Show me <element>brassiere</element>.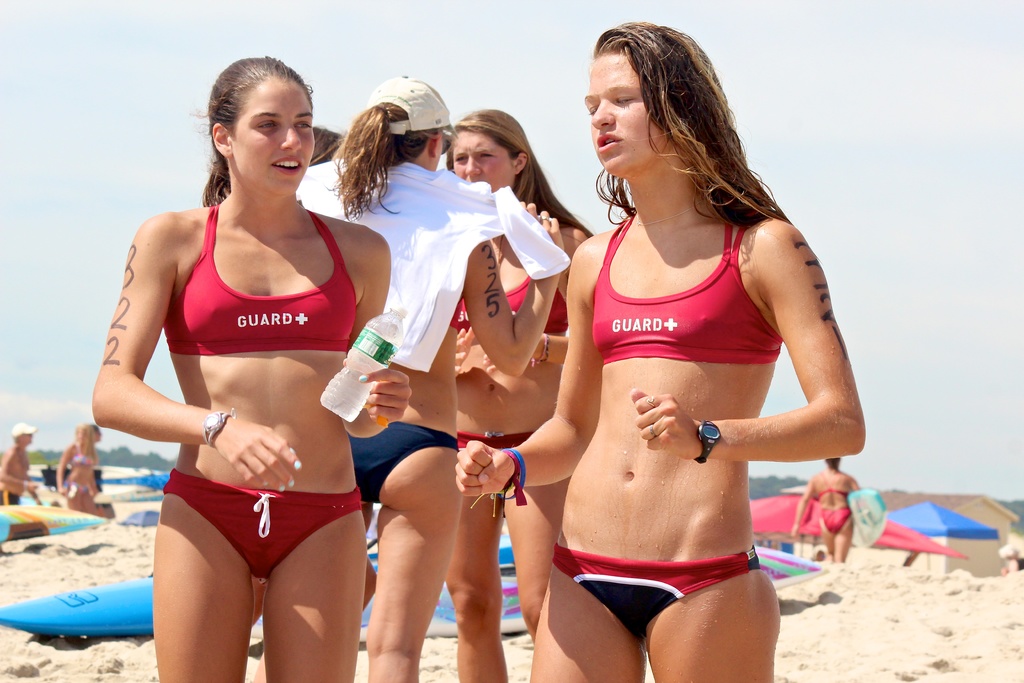
<element>brassiere</element> is here: <box>819,473,848,498</box>.
